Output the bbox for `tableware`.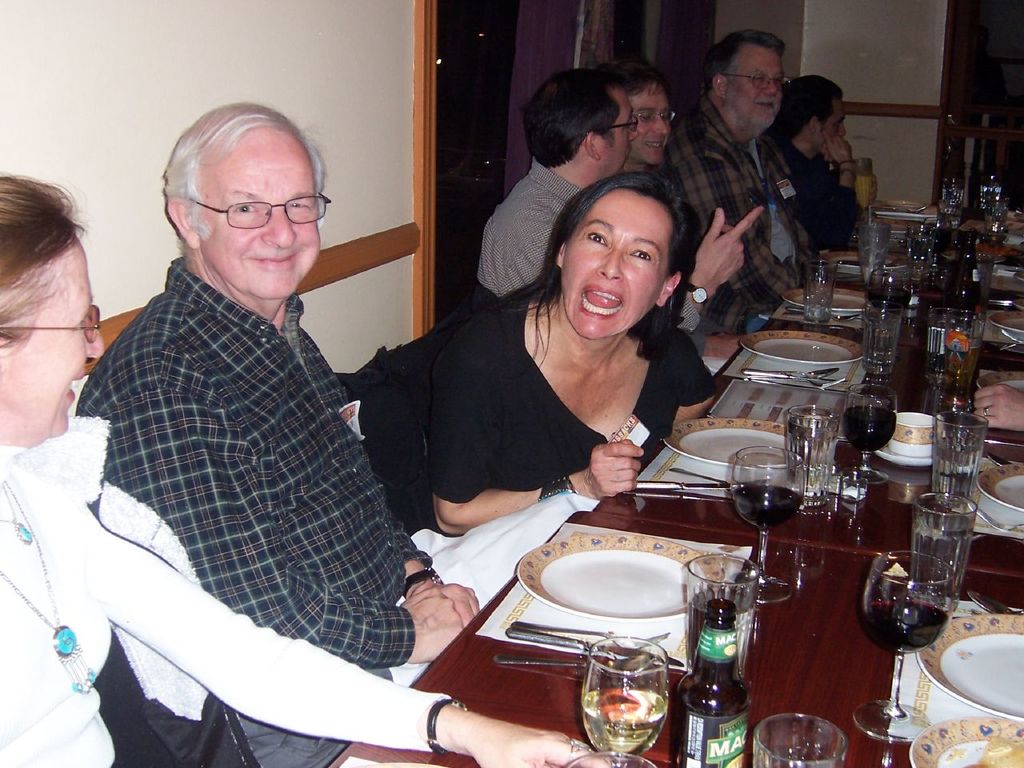
Rect(685, 548, 757, 678).
